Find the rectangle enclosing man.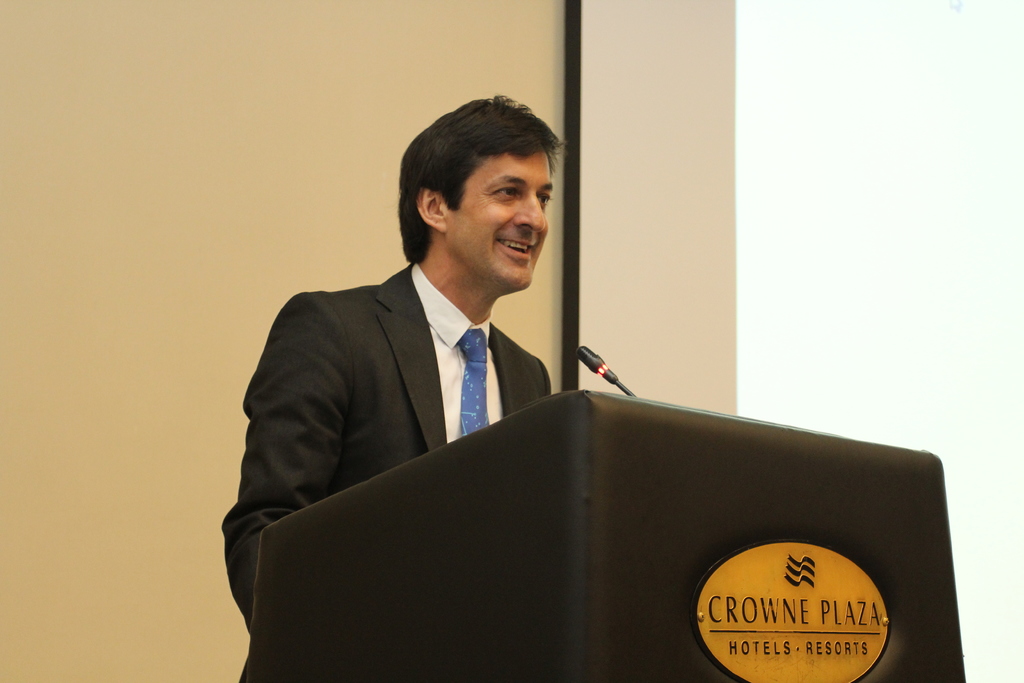
(left=217, top=94, right=573, bottom=646).
